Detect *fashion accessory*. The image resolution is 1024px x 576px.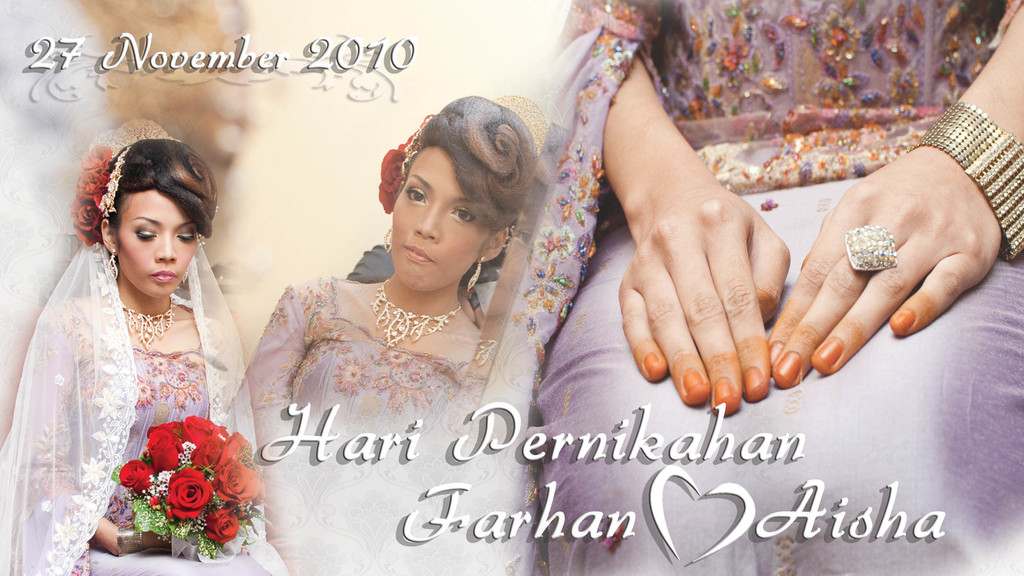
locate(847, 223, 893, 268).
